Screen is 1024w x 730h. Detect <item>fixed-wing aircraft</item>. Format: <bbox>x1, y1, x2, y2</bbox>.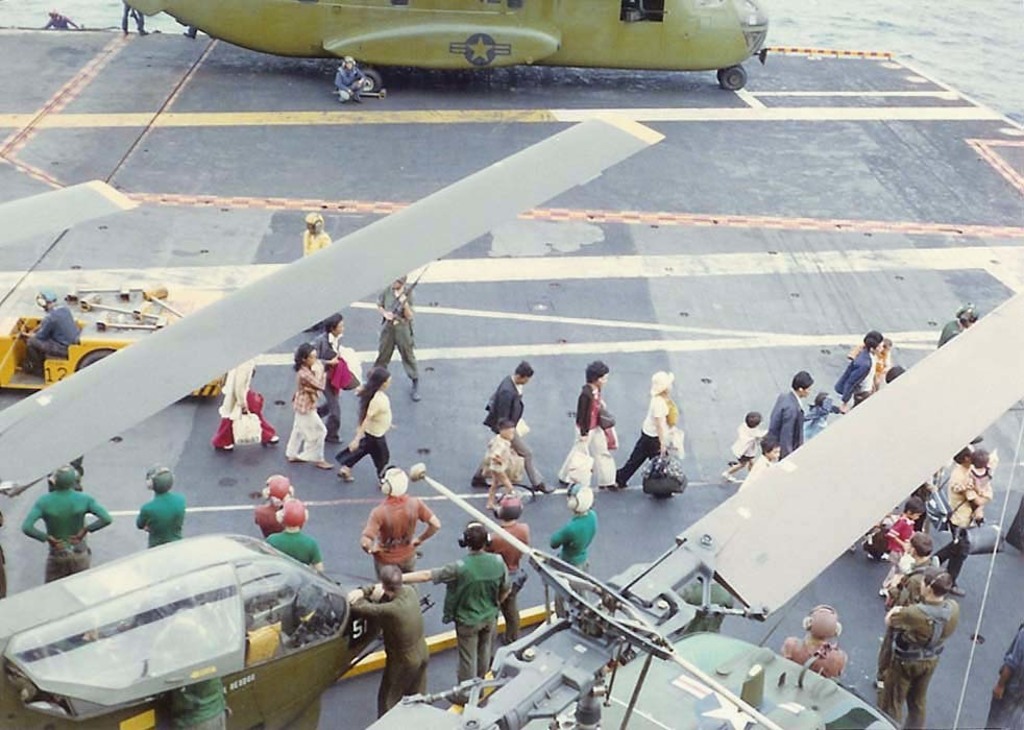
<bbox>116, 0, 777, 95</bbox>.
